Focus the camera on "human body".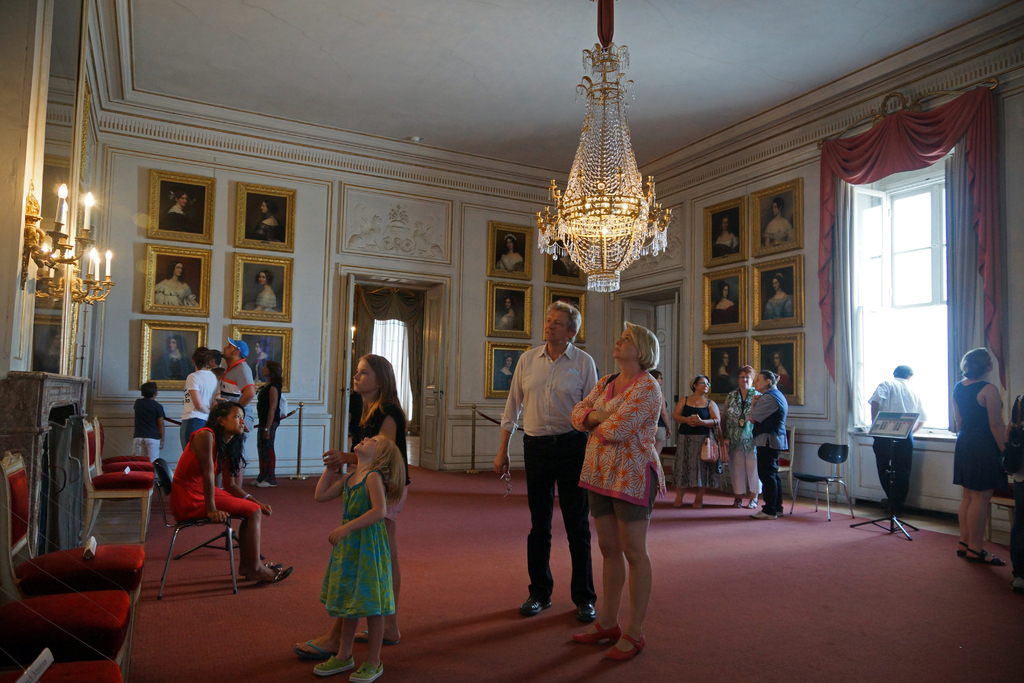
Focus region: bbox=[495, 292, 523, 327].
